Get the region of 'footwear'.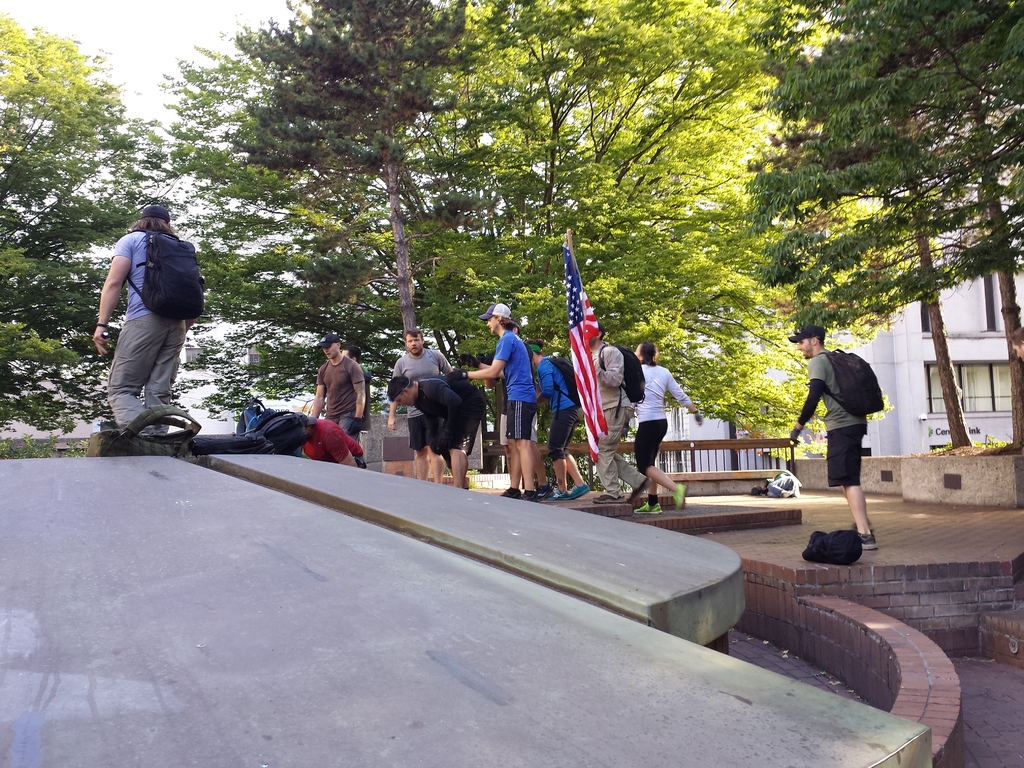
(x1=547, y1=491, x2=579, y2=499).
